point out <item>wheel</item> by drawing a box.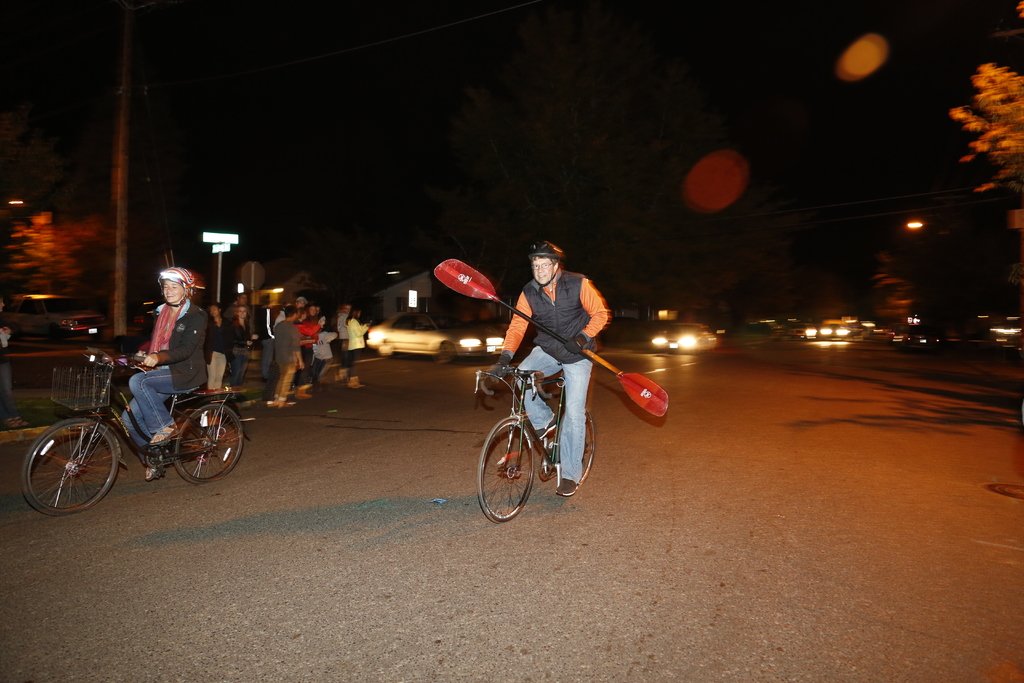
[477, 418, 539, 522].
